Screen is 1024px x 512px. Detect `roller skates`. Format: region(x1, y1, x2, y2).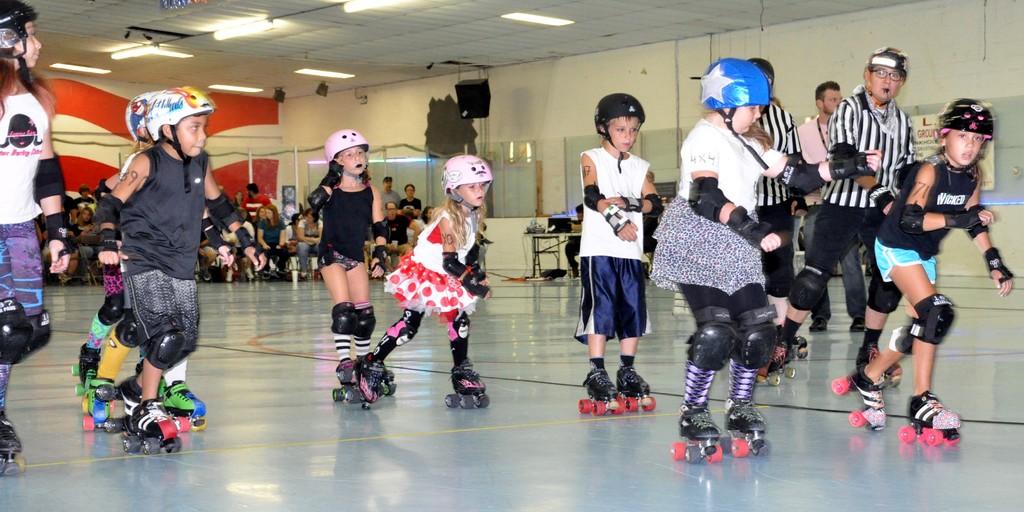
region(0, 410, 27, 474).
